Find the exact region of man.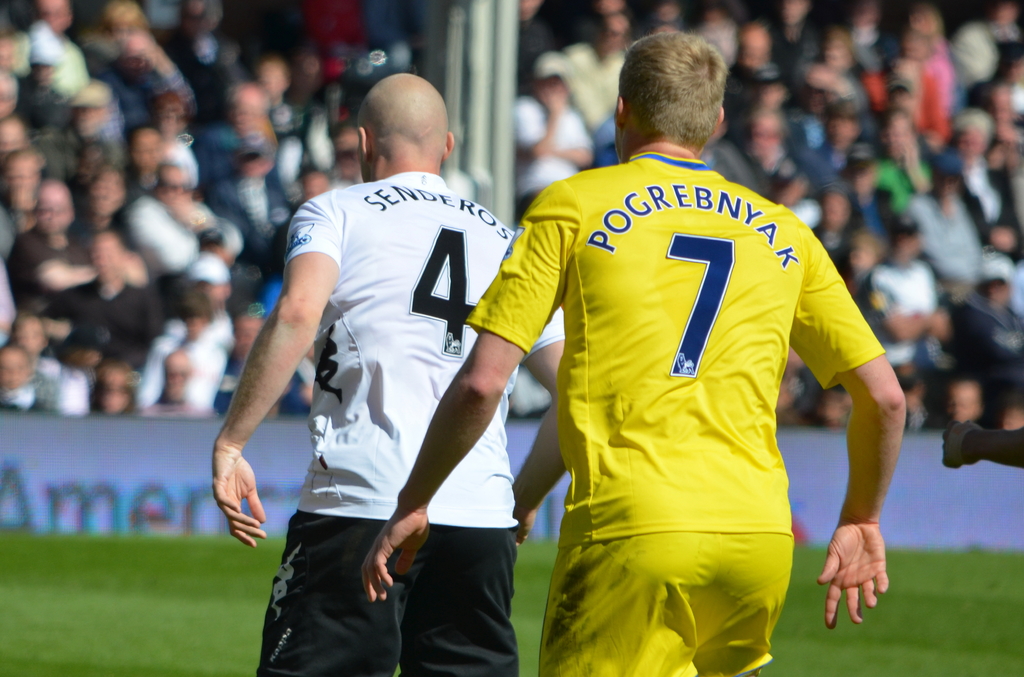
Exact region: select_region(190, 88, 303, 247).
